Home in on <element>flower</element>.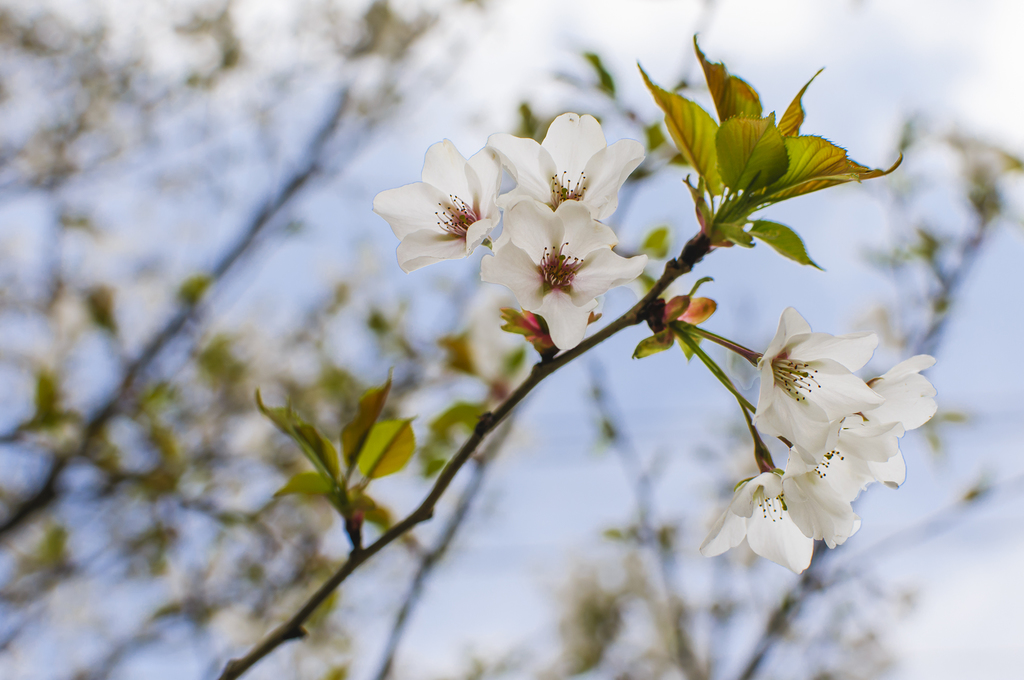
Homed in at Rect(515, 108, 648, 220).
